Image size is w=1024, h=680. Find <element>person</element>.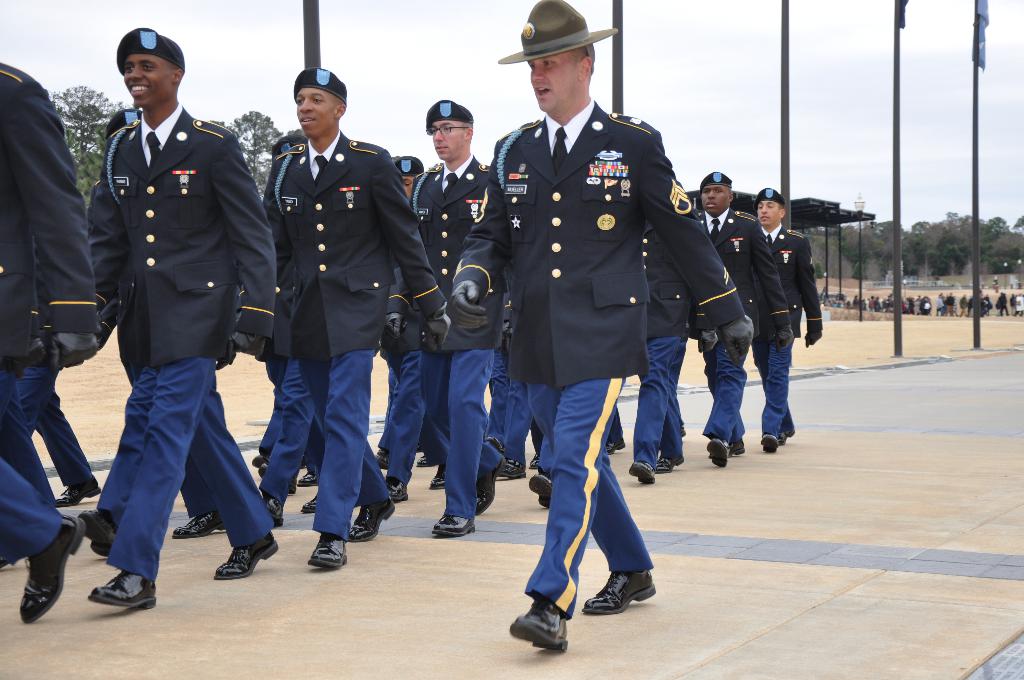
[627, 219, 706, 494].
